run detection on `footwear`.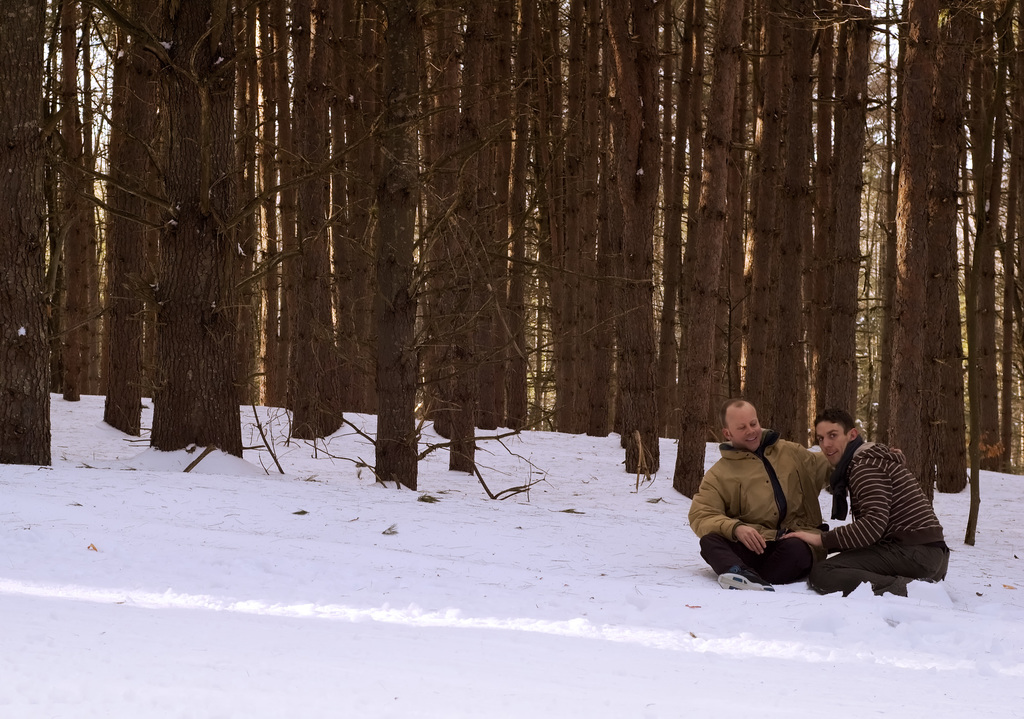
Result: Rect(714, 569, 774, 599).
